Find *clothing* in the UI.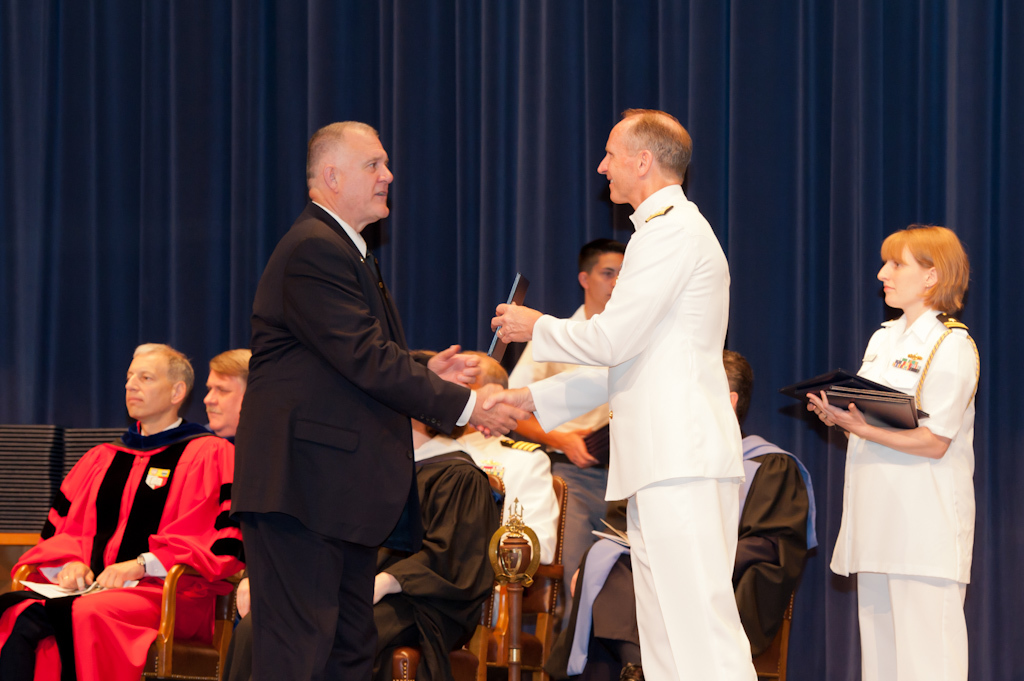
UI element at pyautogui.locateOnScreen(538, 204, 727, 680).
